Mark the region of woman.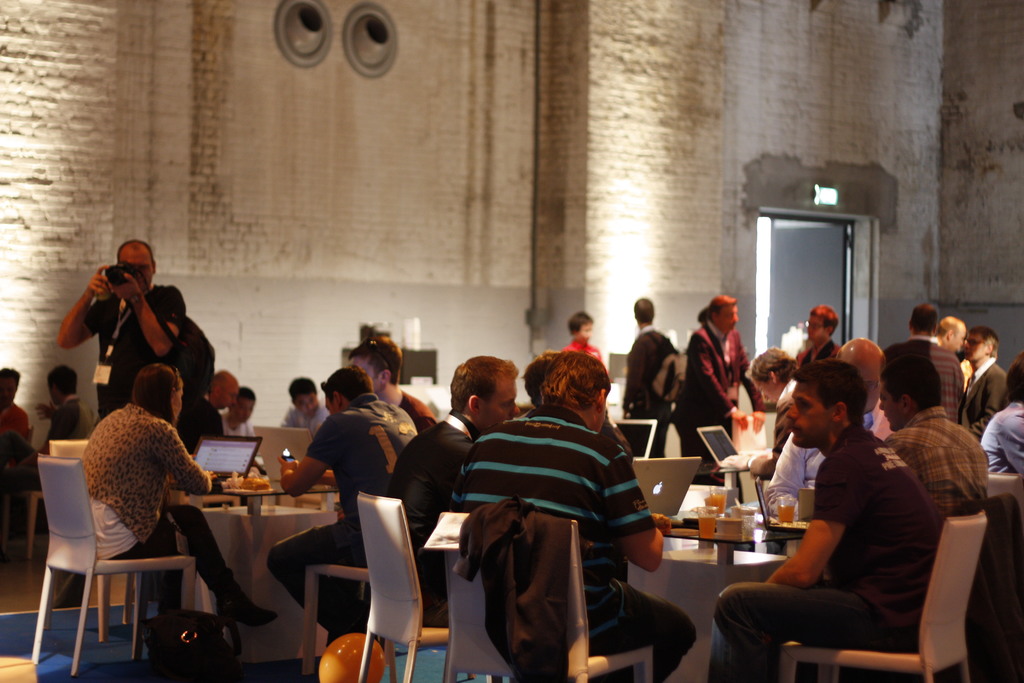
Region: 79/360/275/628.
